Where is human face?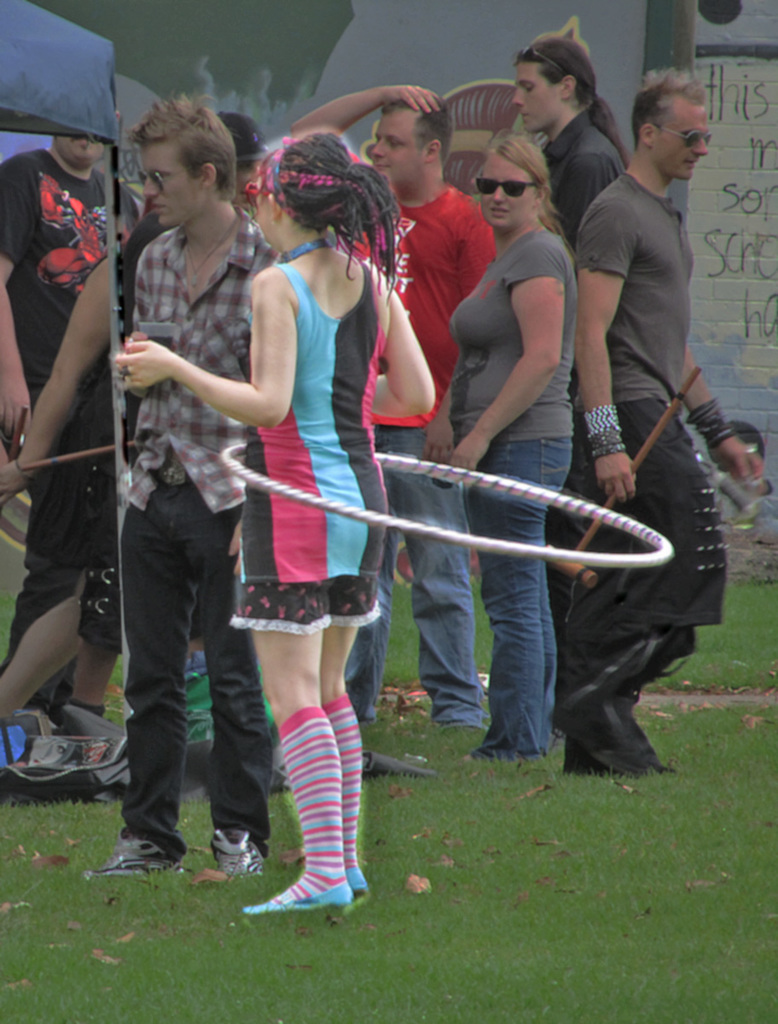
BBox(141, 139, 202, 227).
